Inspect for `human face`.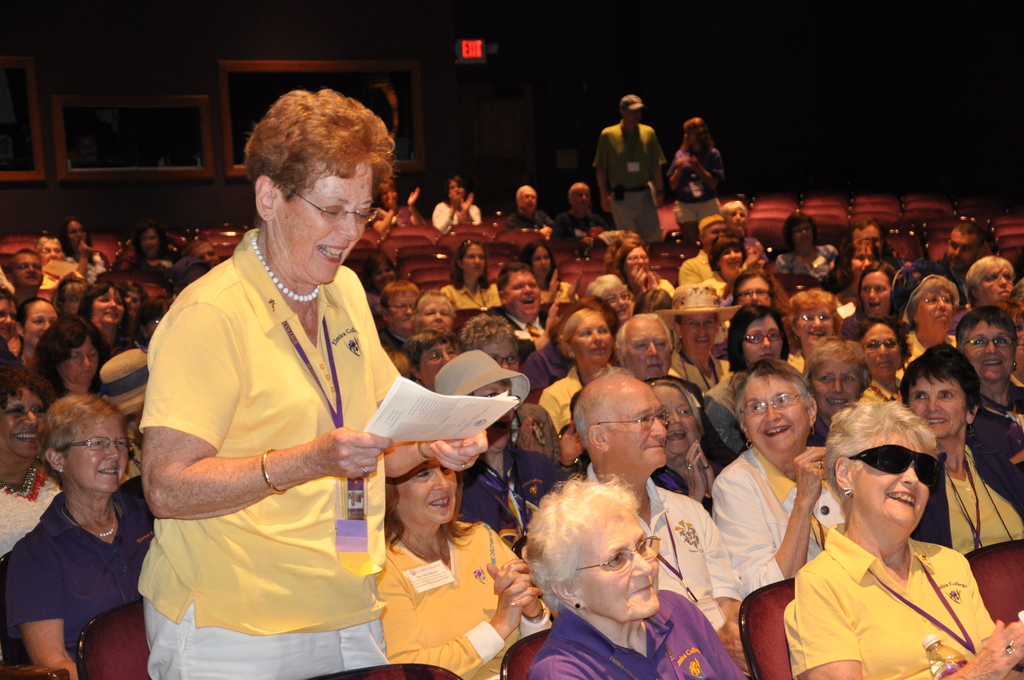
Inspection: bbox=(624, 319, 674, 378).
